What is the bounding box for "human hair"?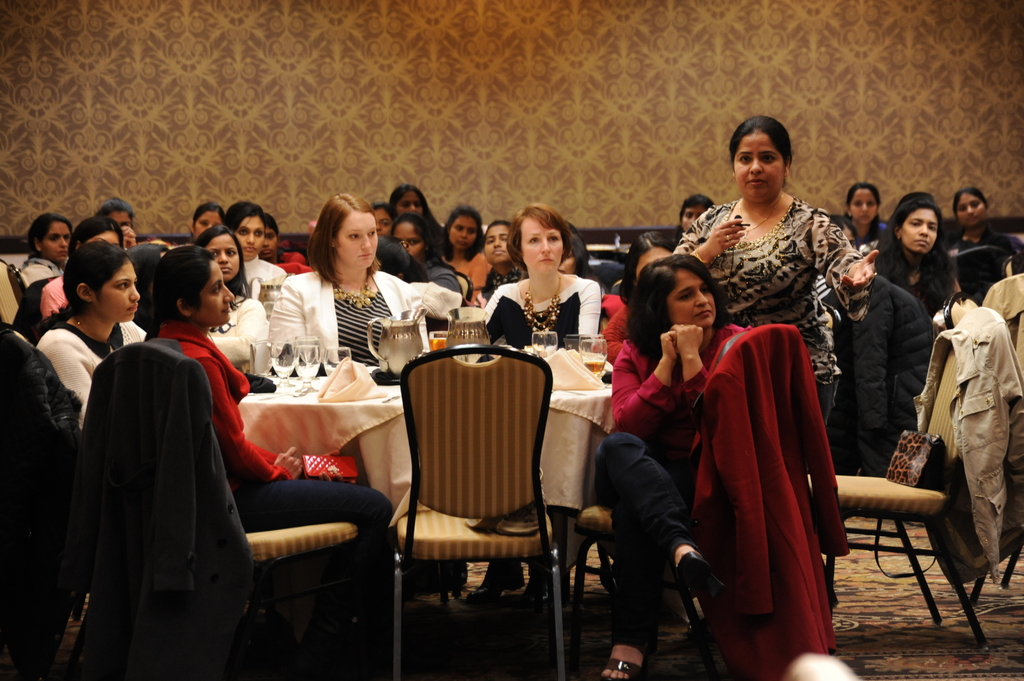
crop(623, 250, 730, 365).
